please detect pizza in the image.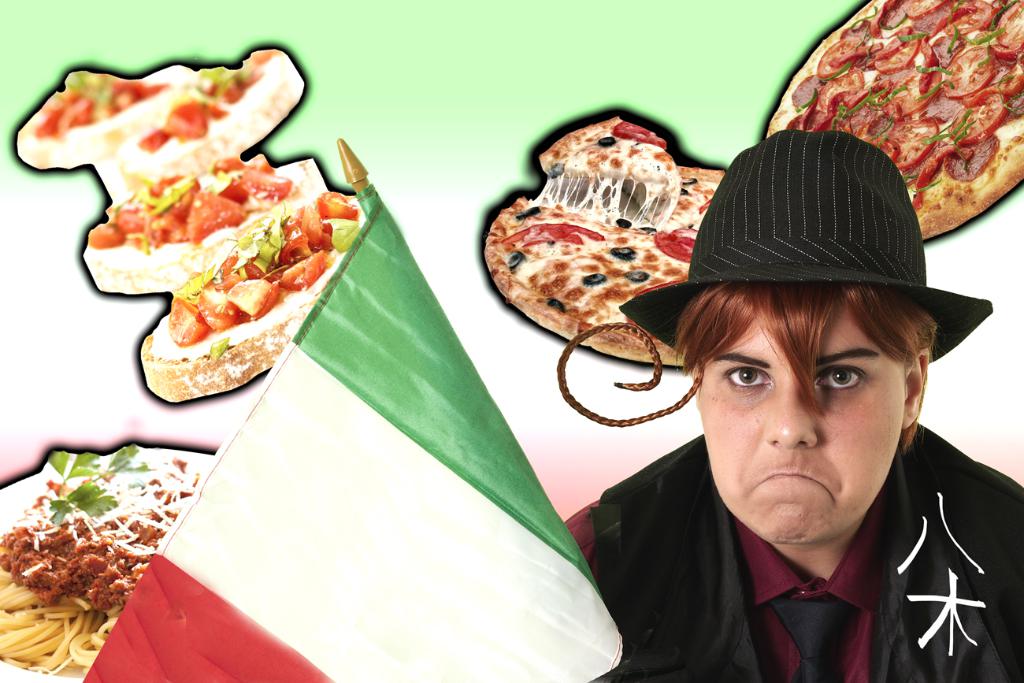
[0, 447, 224, 682].
